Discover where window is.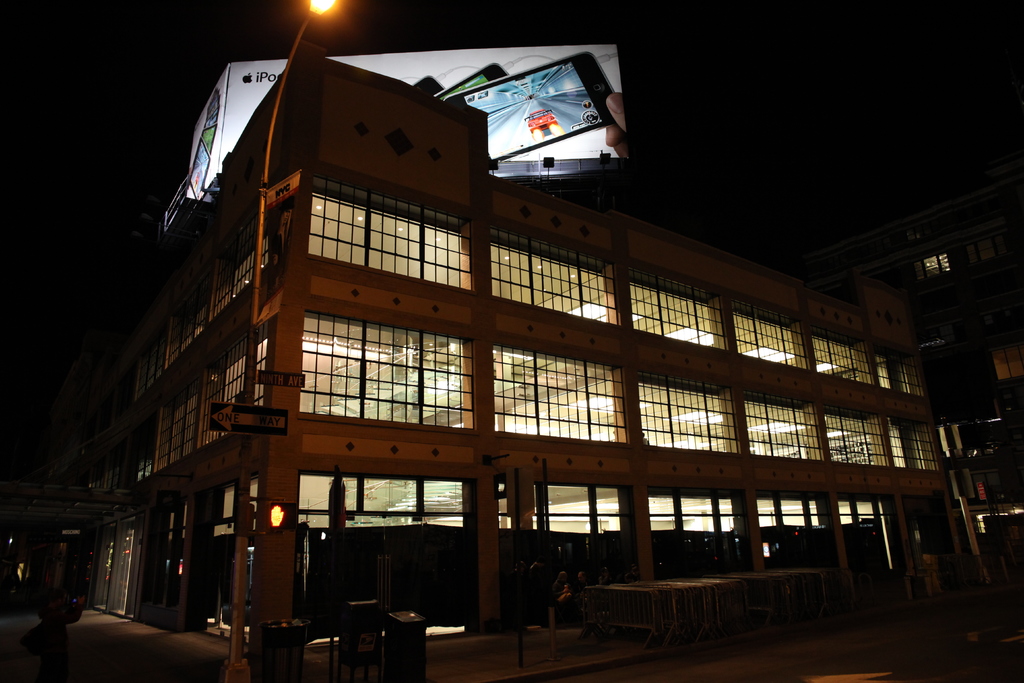
Discovered at (148, 318, 274, 470).
